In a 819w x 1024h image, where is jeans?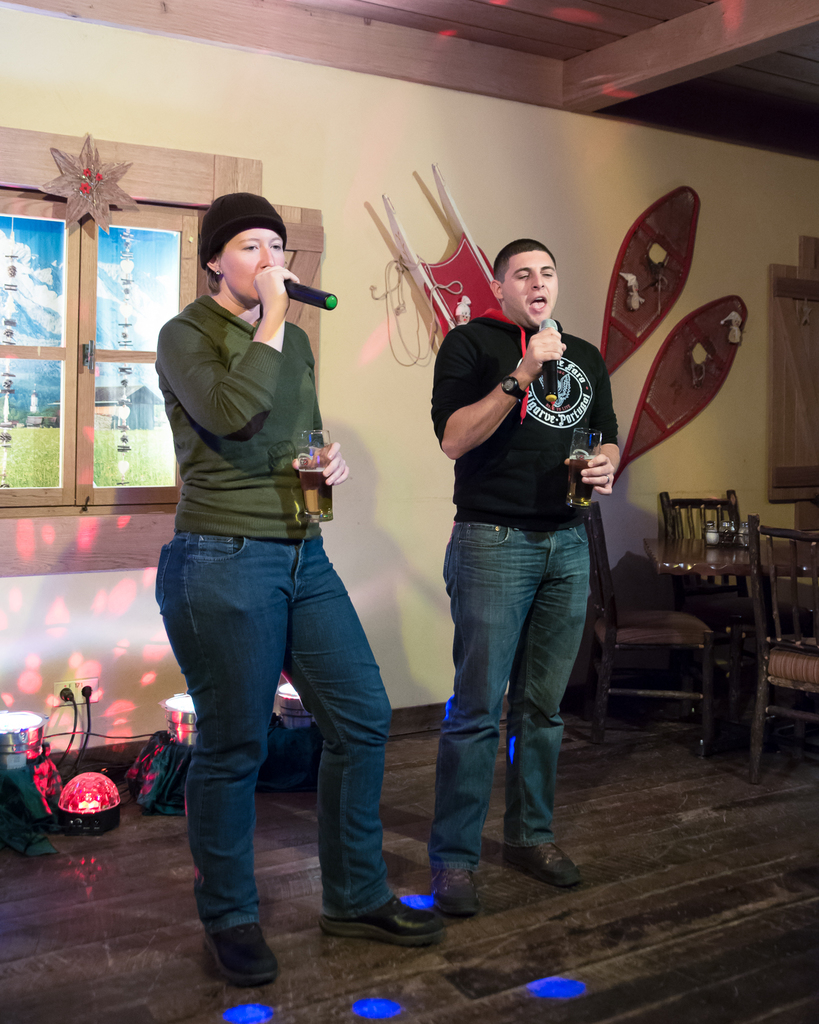
[x1=150, y1=533, x2=395, y2=939].
